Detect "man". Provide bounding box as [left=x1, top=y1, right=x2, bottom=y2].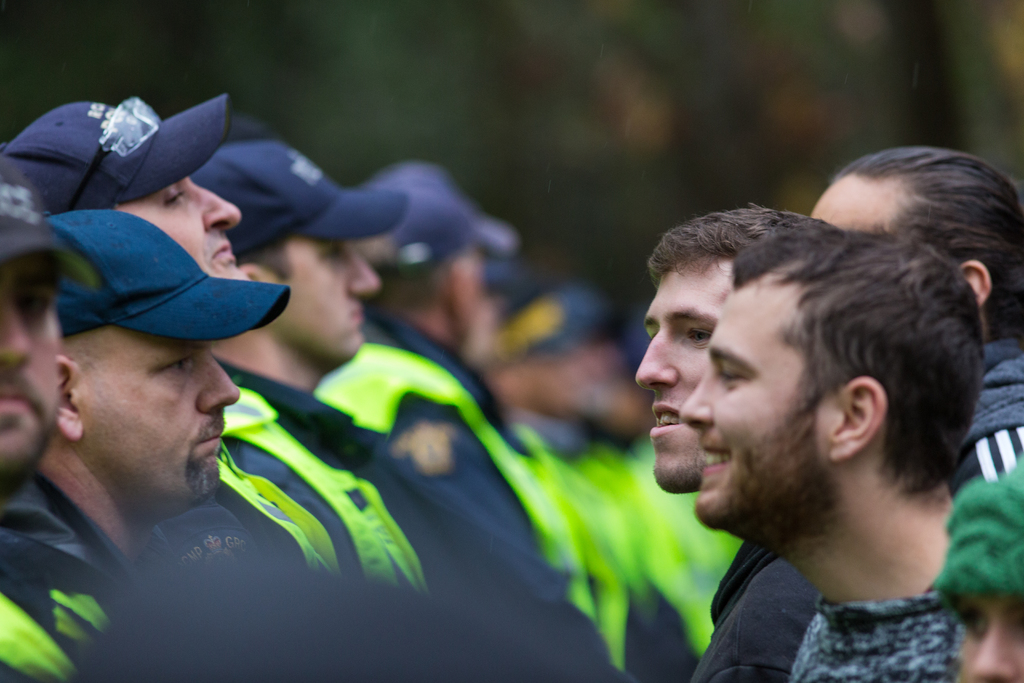
[left=173, top=133, right=529, bottom=611].
